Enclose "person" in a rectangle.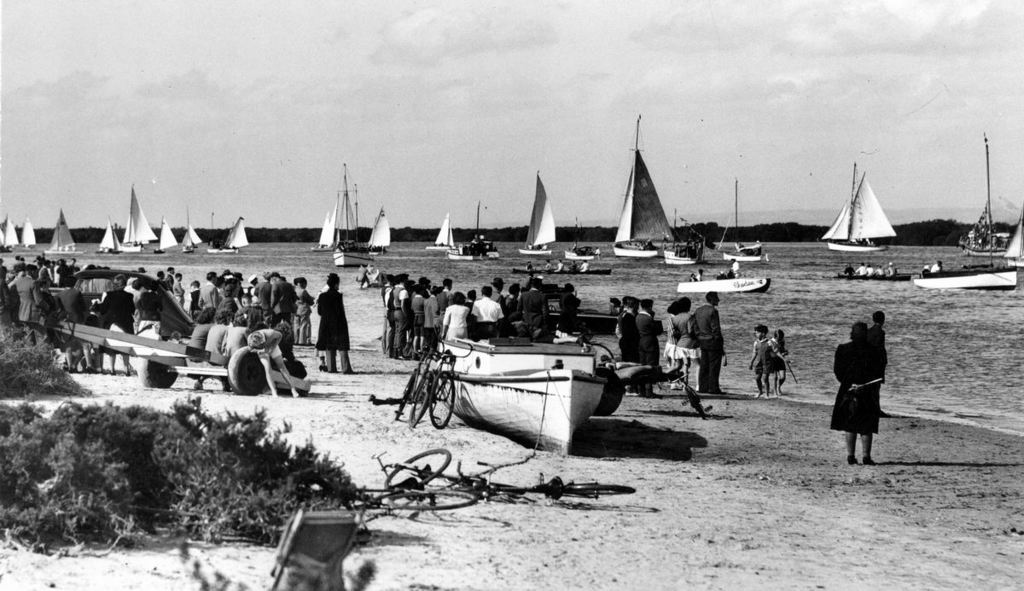
BBox(627, 294, 669, 374).
